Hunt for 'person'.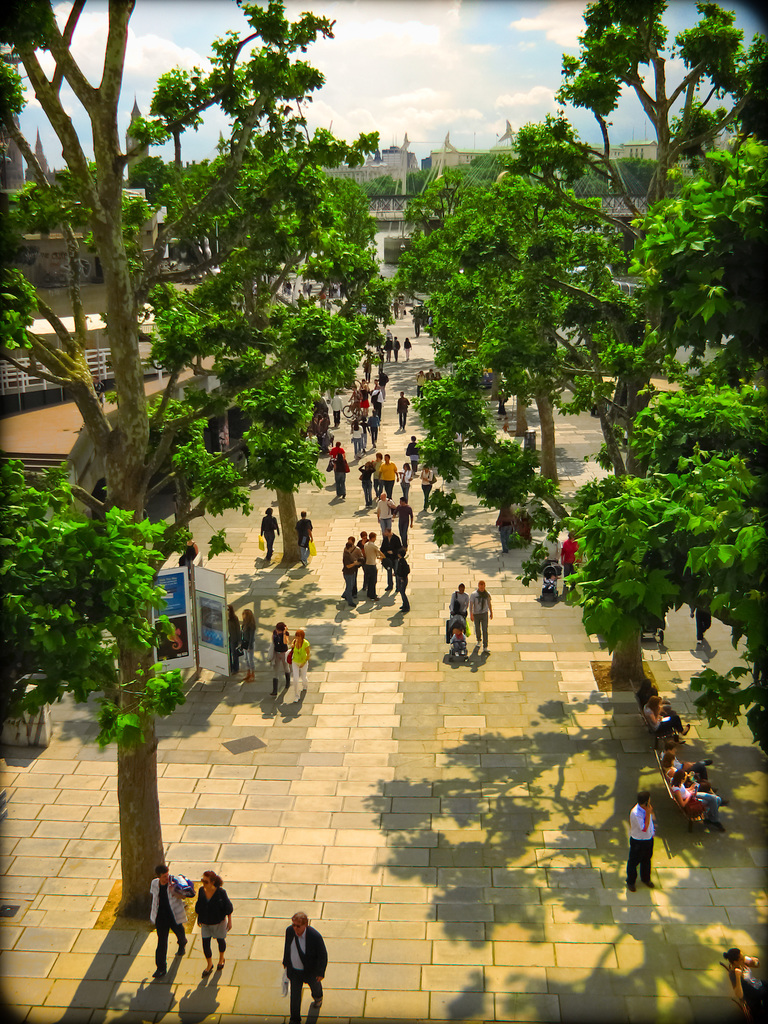
Hunted down at l=187, t=870, r=238, b=979.
